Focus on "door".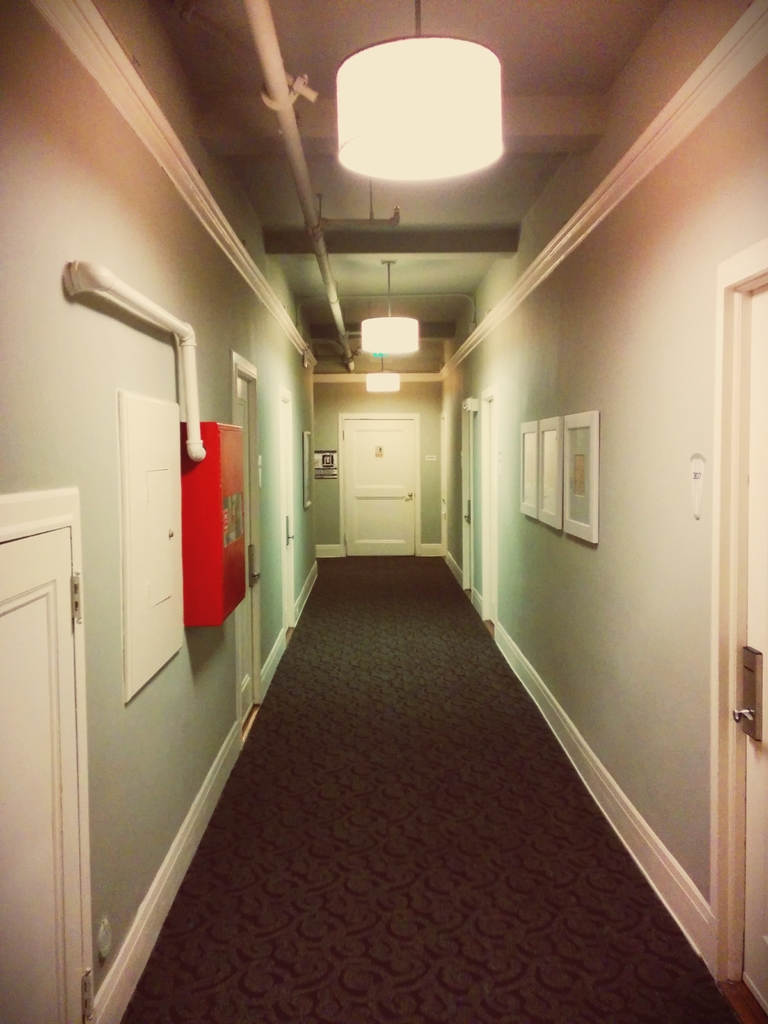
Focused at BBox(276, 398, 296, 624).
